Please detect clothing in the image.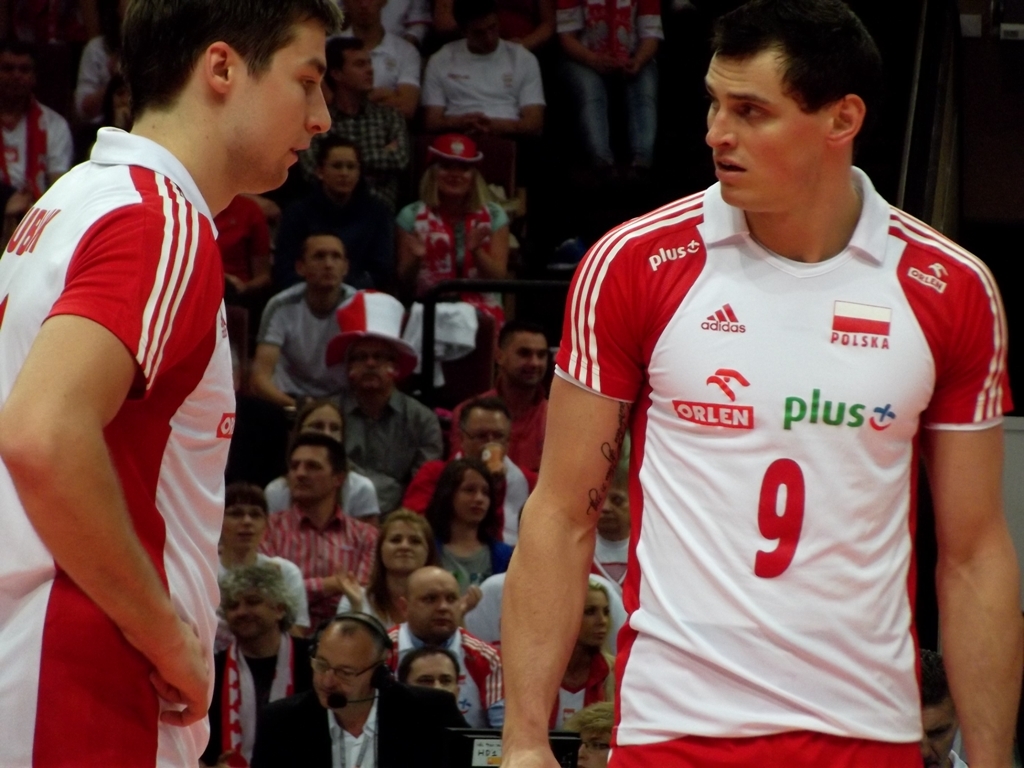
[293, 104, 401, 179].
